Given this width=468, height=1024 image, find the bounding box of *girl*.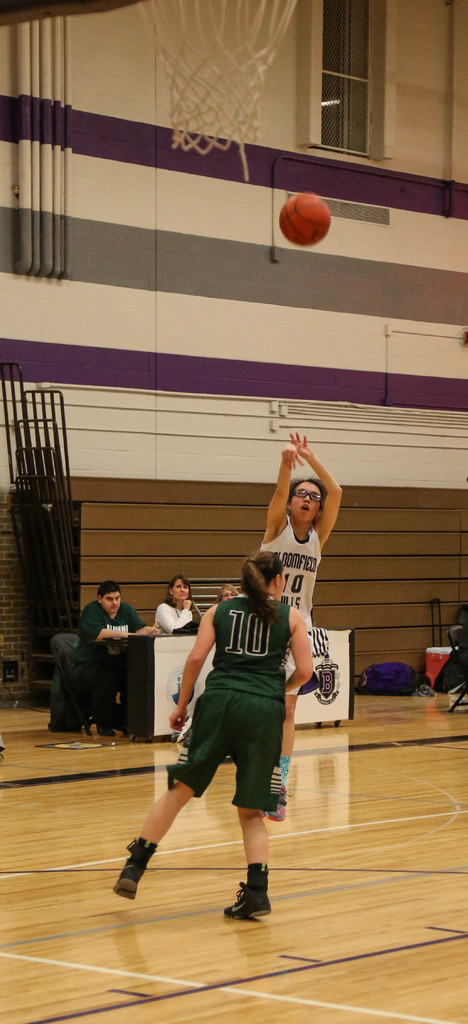
(145, 570, 201, 640).
